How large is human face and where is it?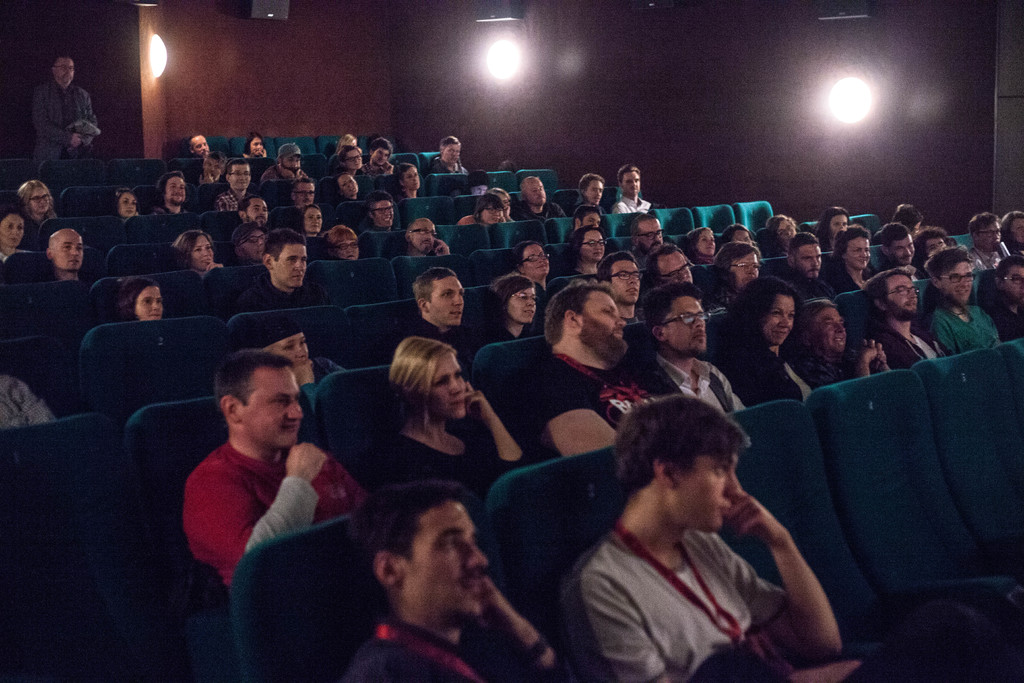
Bounding box: detection(447, 139, 461, 165).
